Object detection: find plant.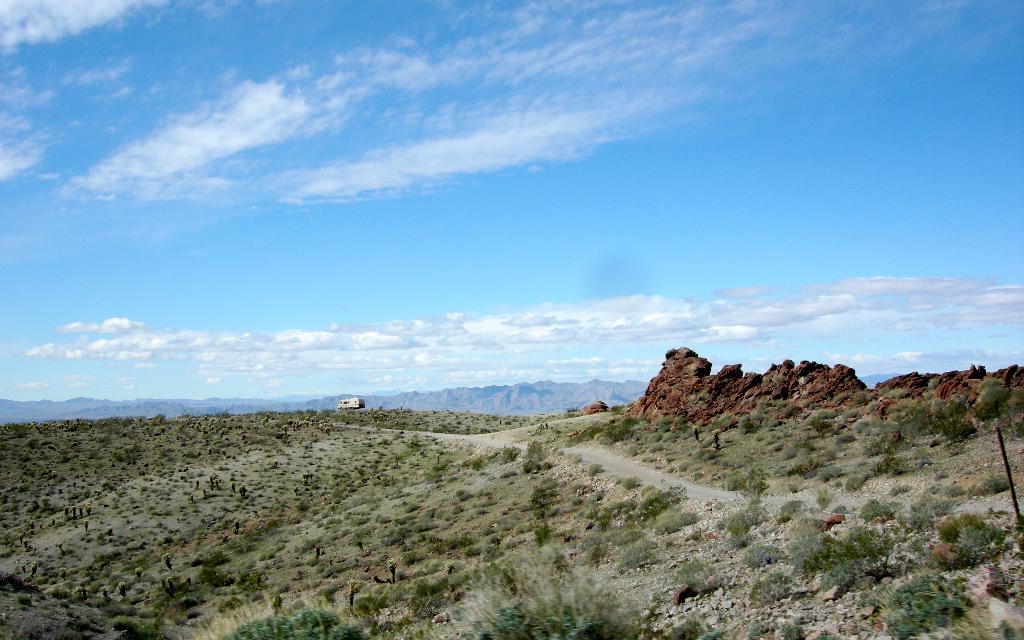
box(614, 539, 657, 573).
